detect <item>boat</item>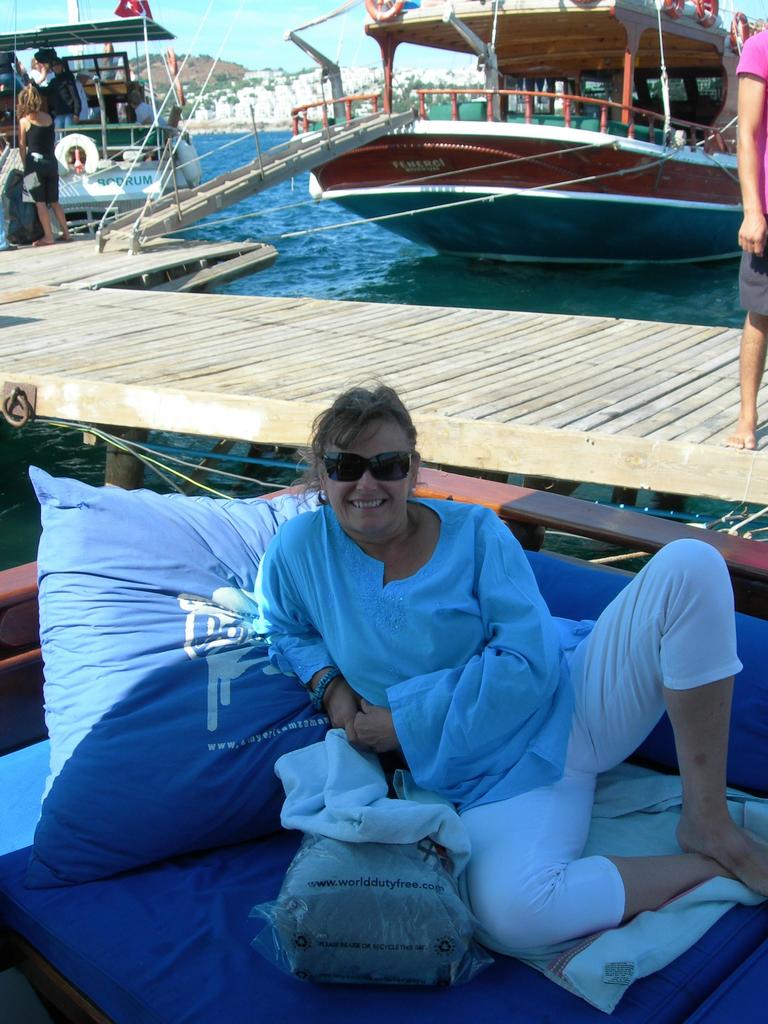
x1=0, y1=0, x2=207, y2=237
